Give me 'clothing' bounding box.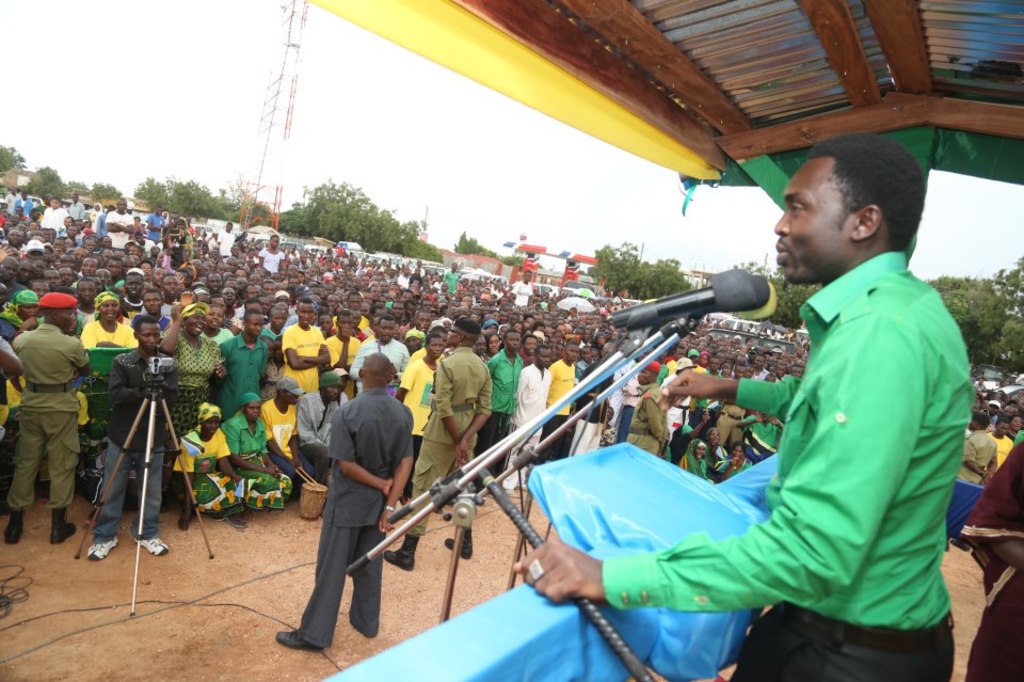
region(70, 202, 89, 218).
